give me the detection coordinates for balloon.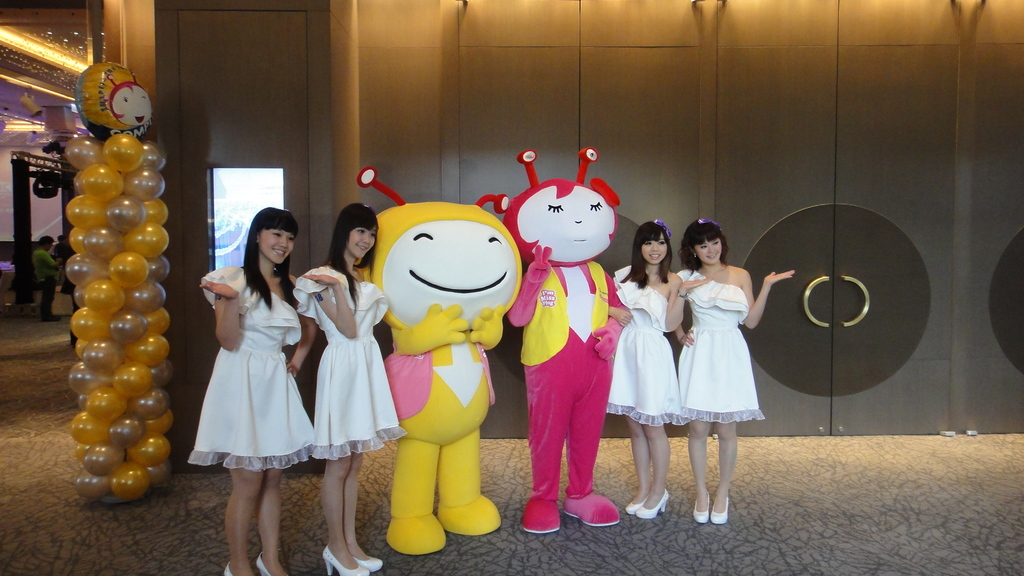
{"x1": 150, "y1": 360, "x2": 168, "y2": 385}.
